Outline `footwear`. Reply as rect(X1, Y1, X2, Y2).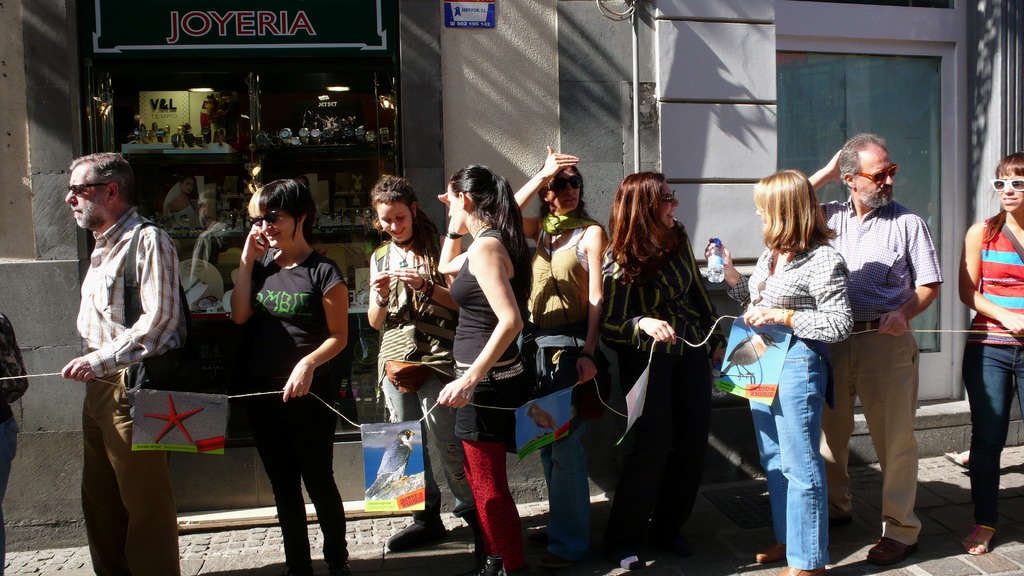
rect(777, 563, 826, 575).
